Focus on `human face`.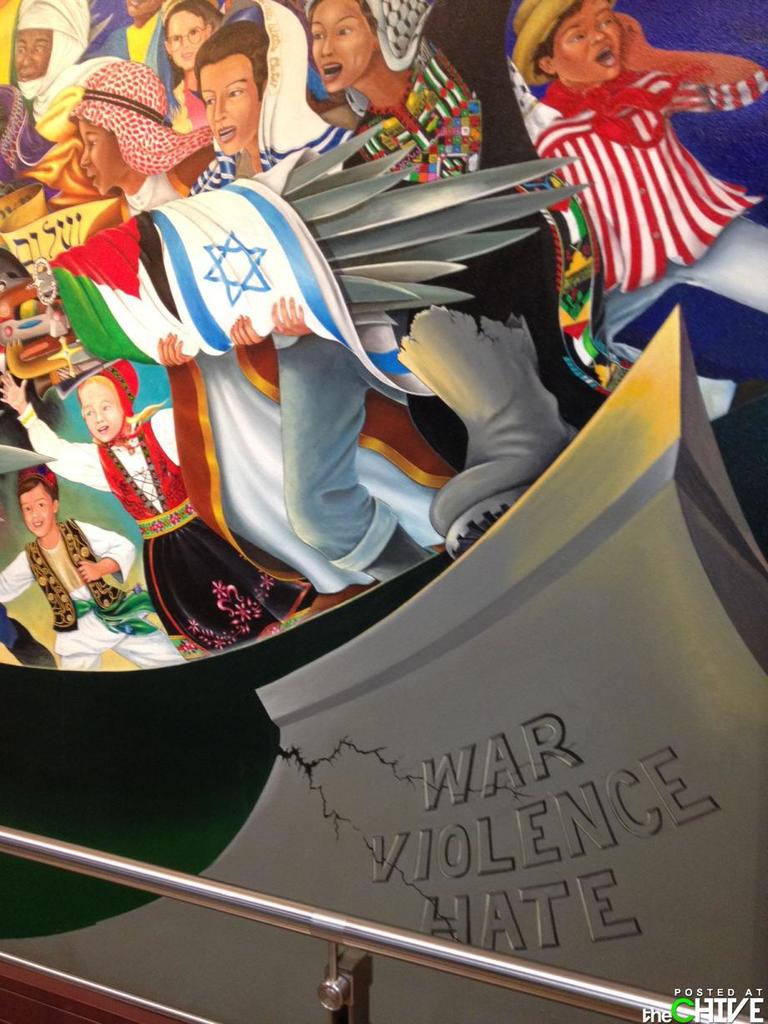
Focused at {"left": 17, "top": 29, "right": 53, "bottom": 84}.
